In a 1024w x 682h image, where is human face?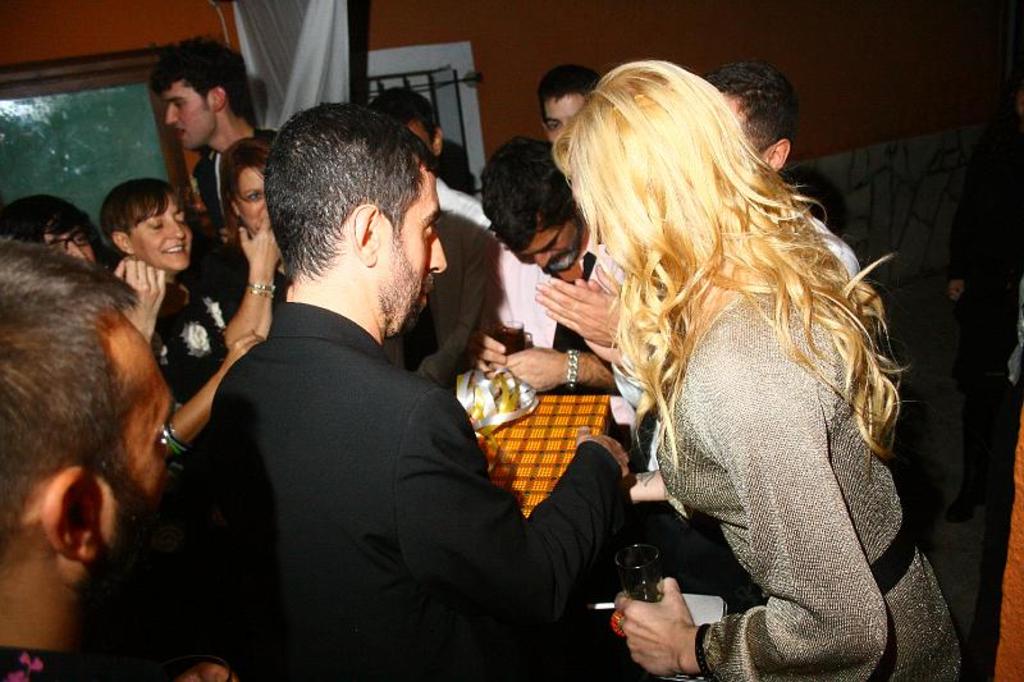
bbox=[100, 325, 180, 627].
